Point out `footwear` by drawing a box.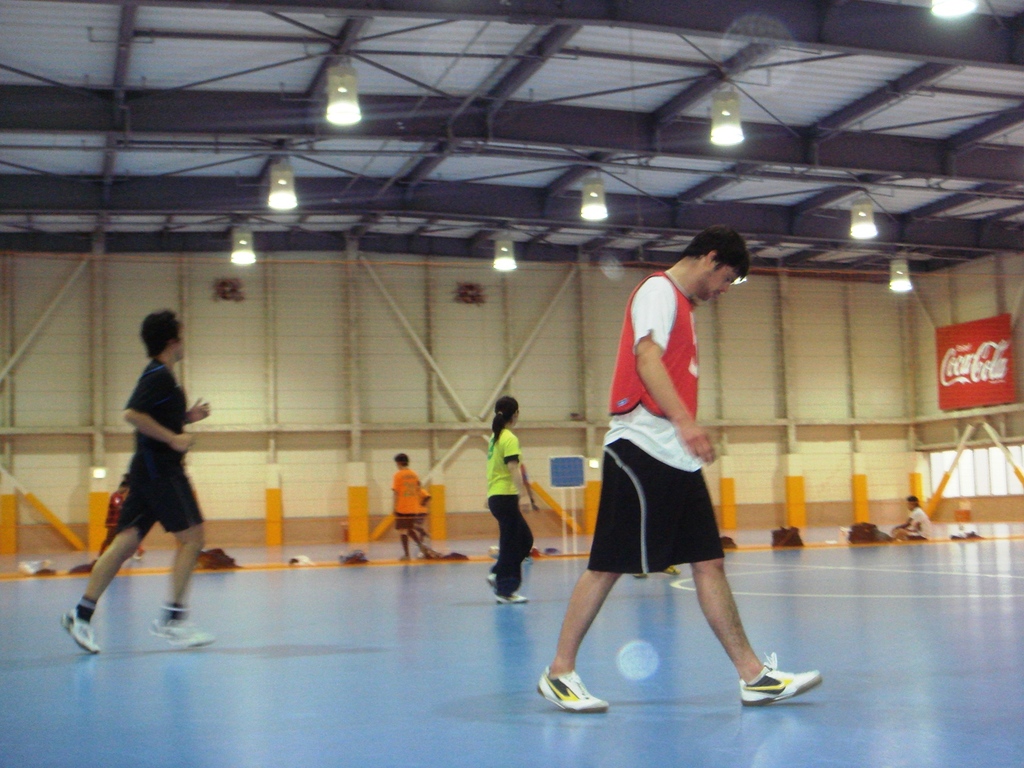
select_region(145, 612, 214, 651).
